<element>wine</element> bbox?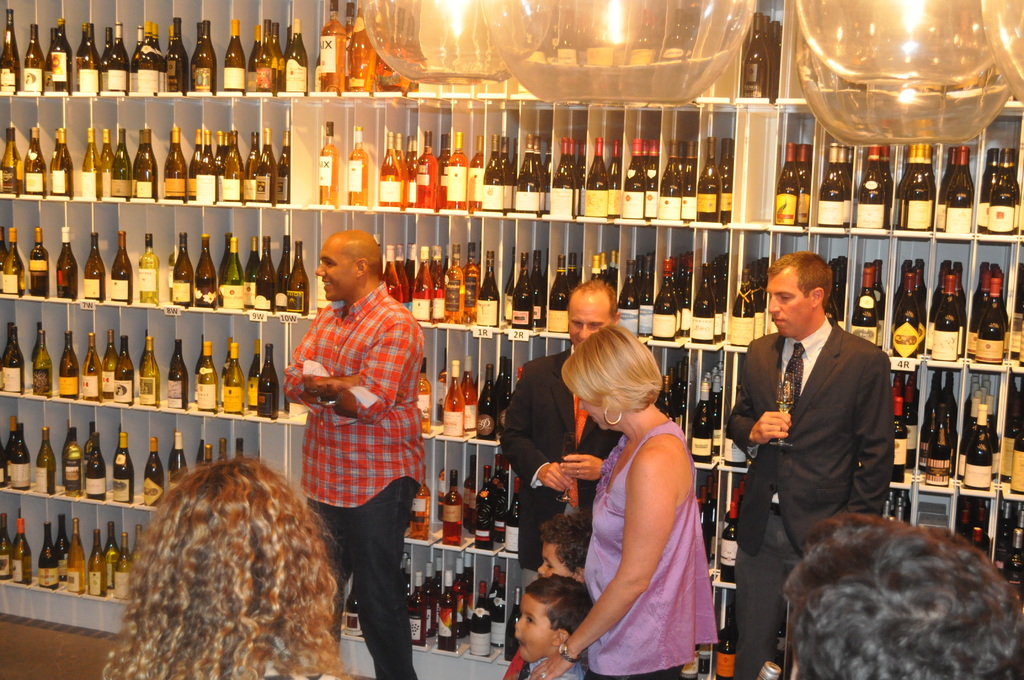
{"left": 256, "top": 18, "right": 277, "bottom": 95}
